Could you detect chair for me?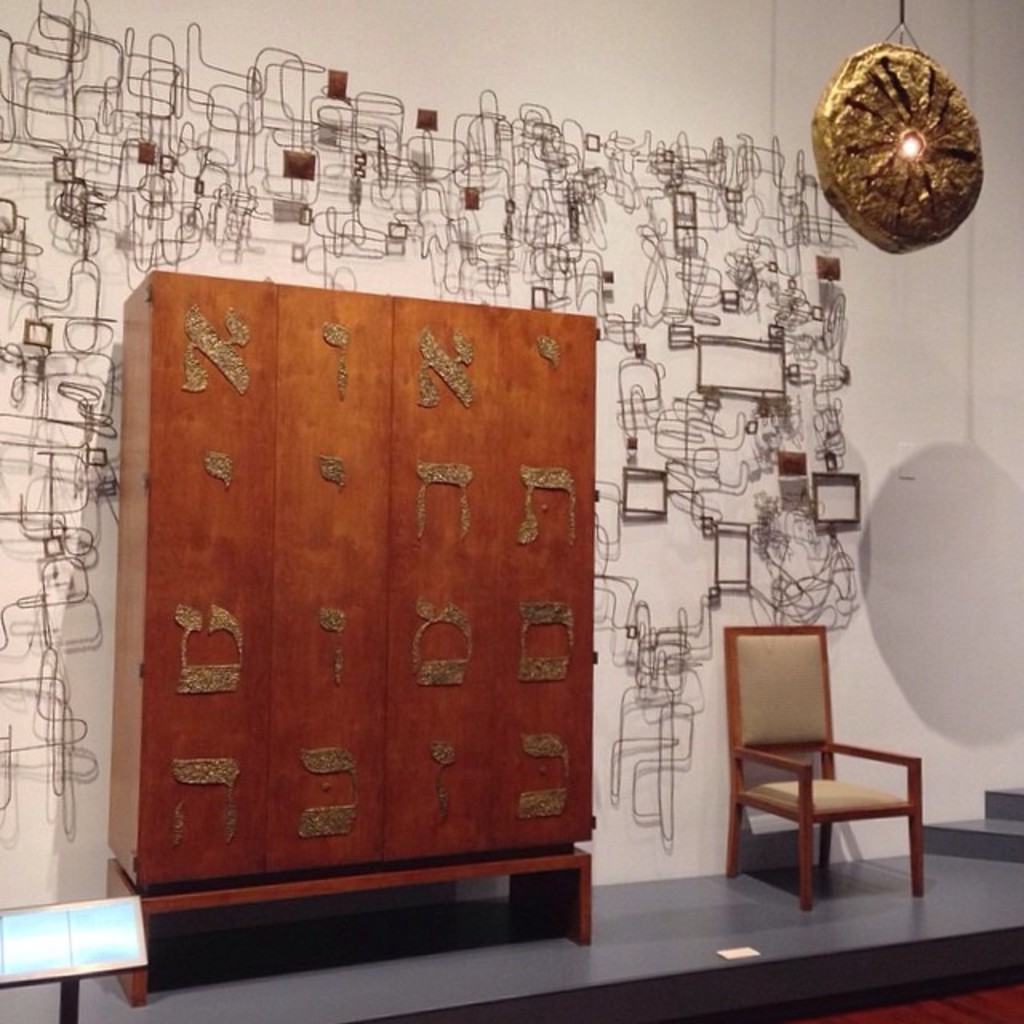
Detection result: l=696, t=627, r=954, b=941.
